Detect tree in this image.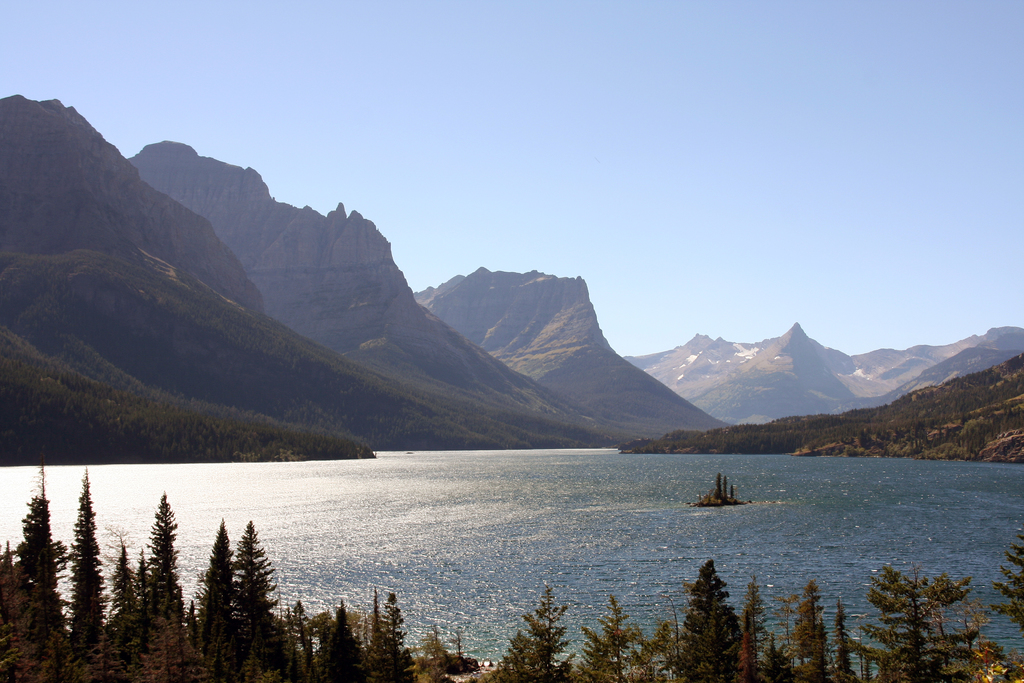
Detection: [x1=856, y1=569, x2=998, y2=678].
